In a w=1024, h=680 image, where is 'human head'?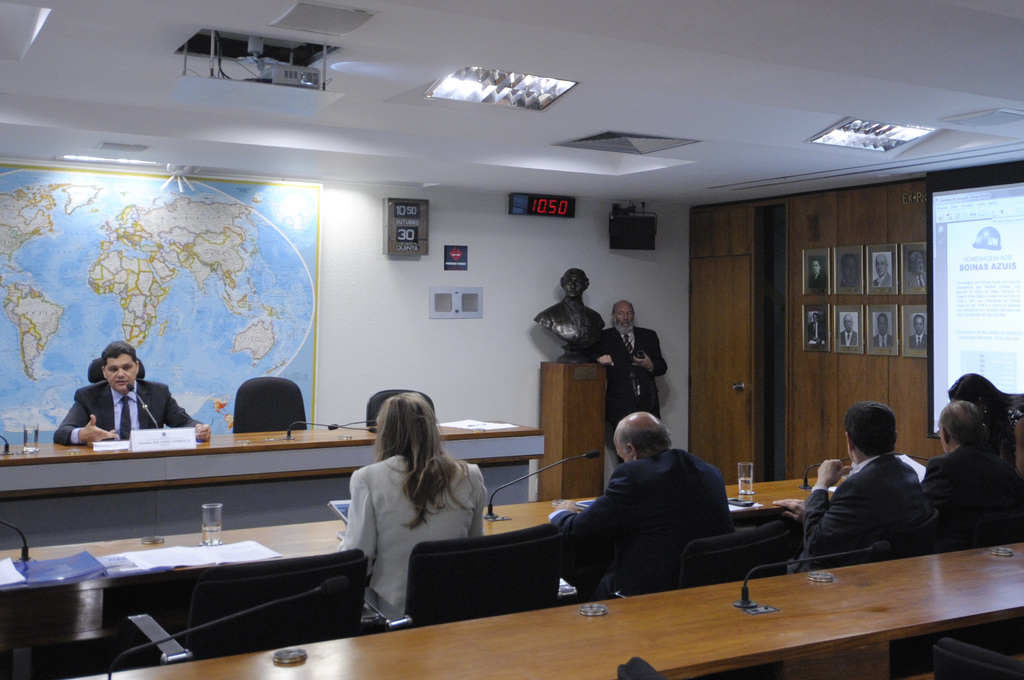
Rect(97, 343, 138, 395).
